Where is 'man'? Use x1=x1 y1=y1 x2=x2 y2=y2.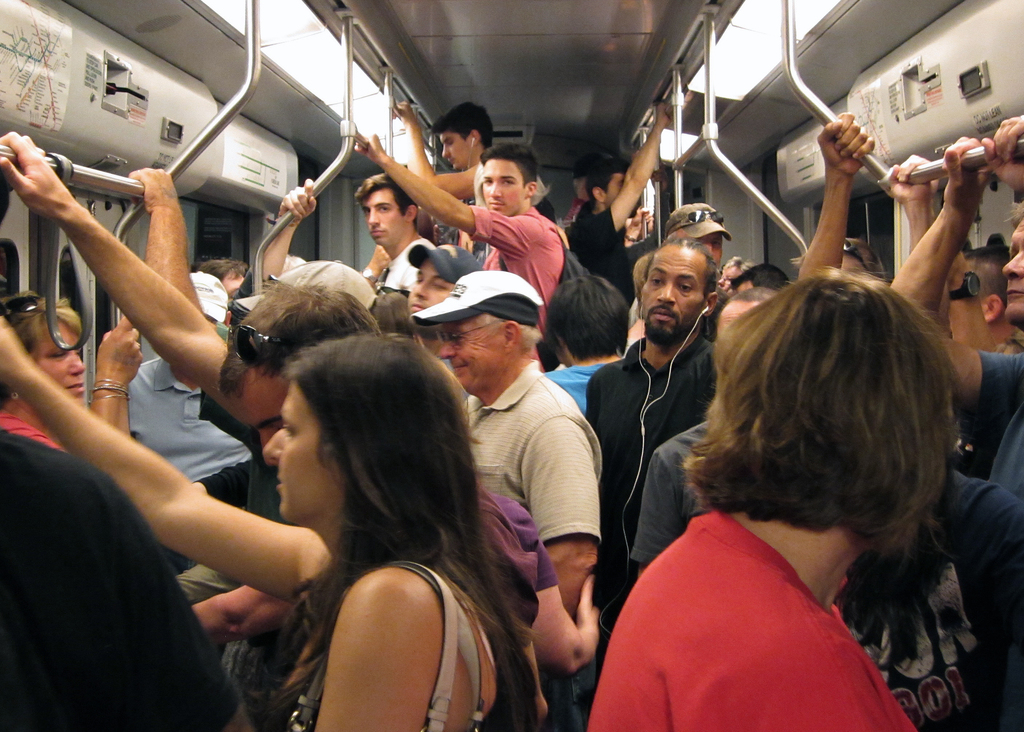
x1=580 y1=95 x2=686 y2=289.
